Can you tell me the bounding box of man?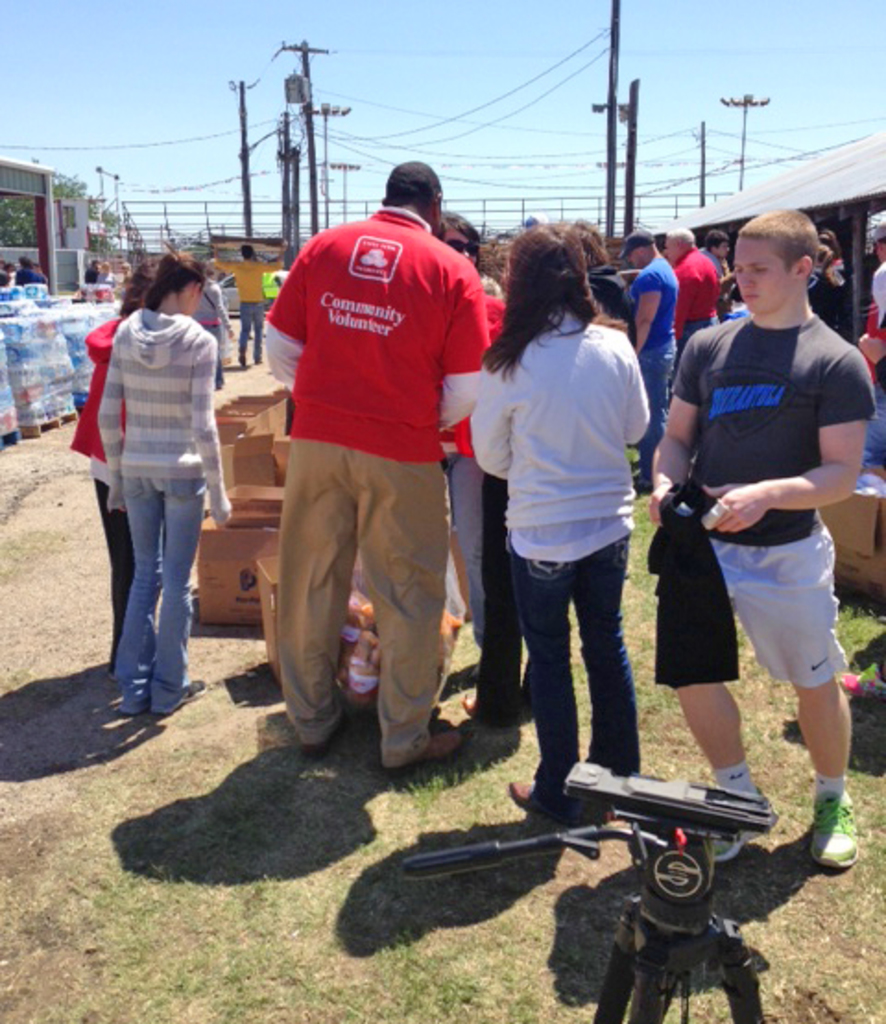
crop(864, 207, 884, 369).
